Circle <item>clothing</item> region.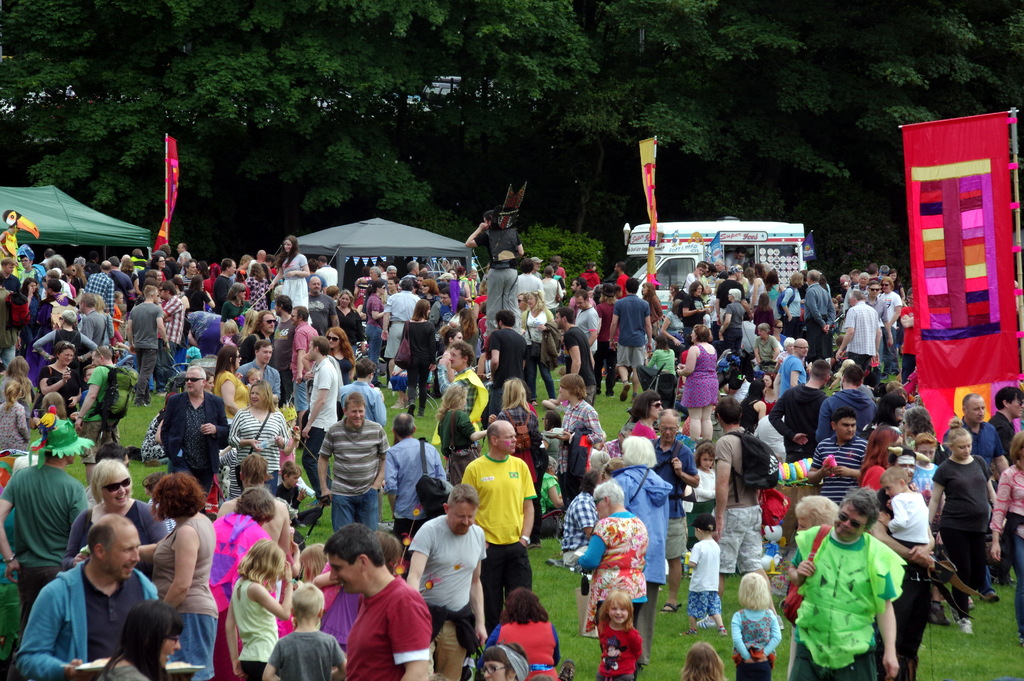
Region: l=746, t=277, r=766, b=312.
